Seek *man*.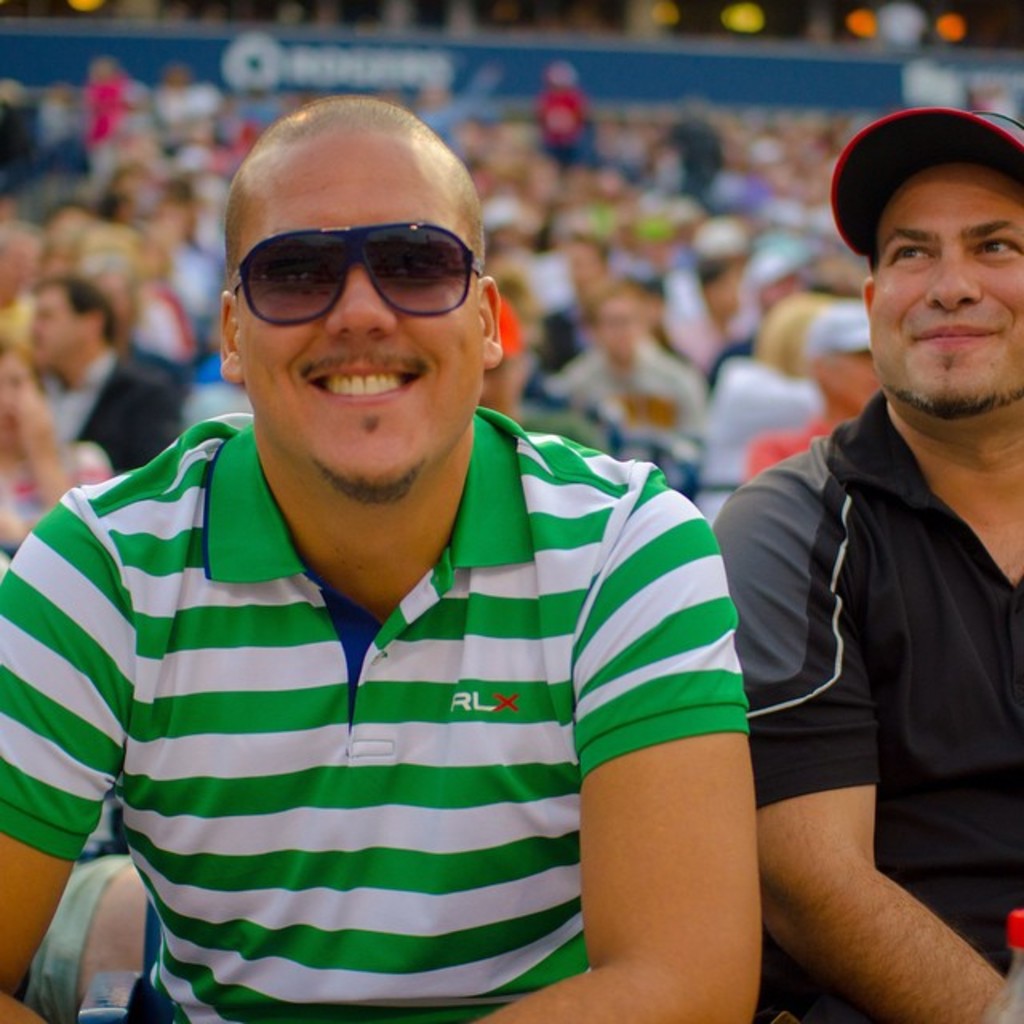
0,88,758,1022.
